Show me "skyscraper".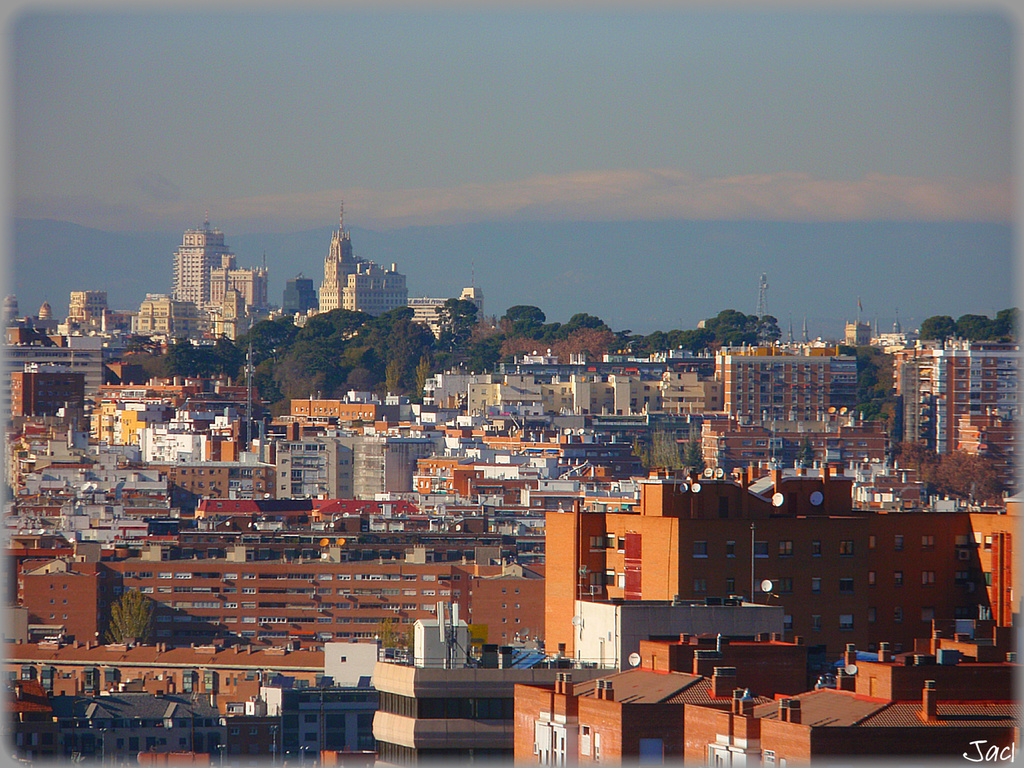
"skyscraper" is here: {"left": 312, "top": 234, "right": 410, "bottom": 323}.
